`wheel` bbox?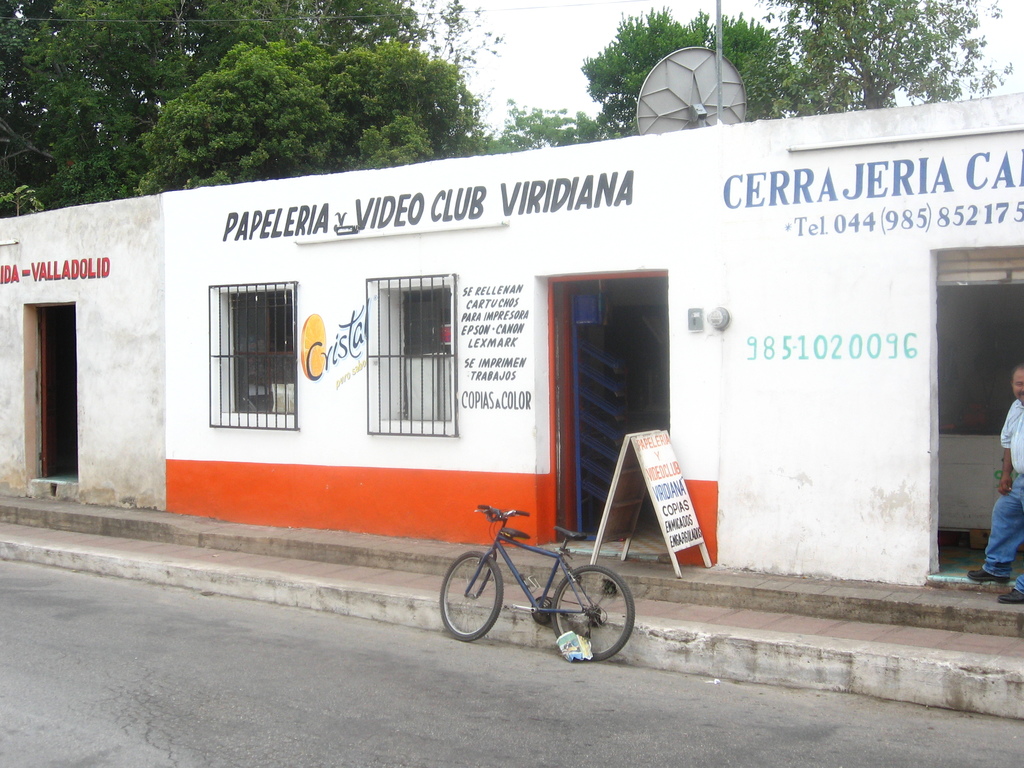
bbox(440, 548, 503, 638)
